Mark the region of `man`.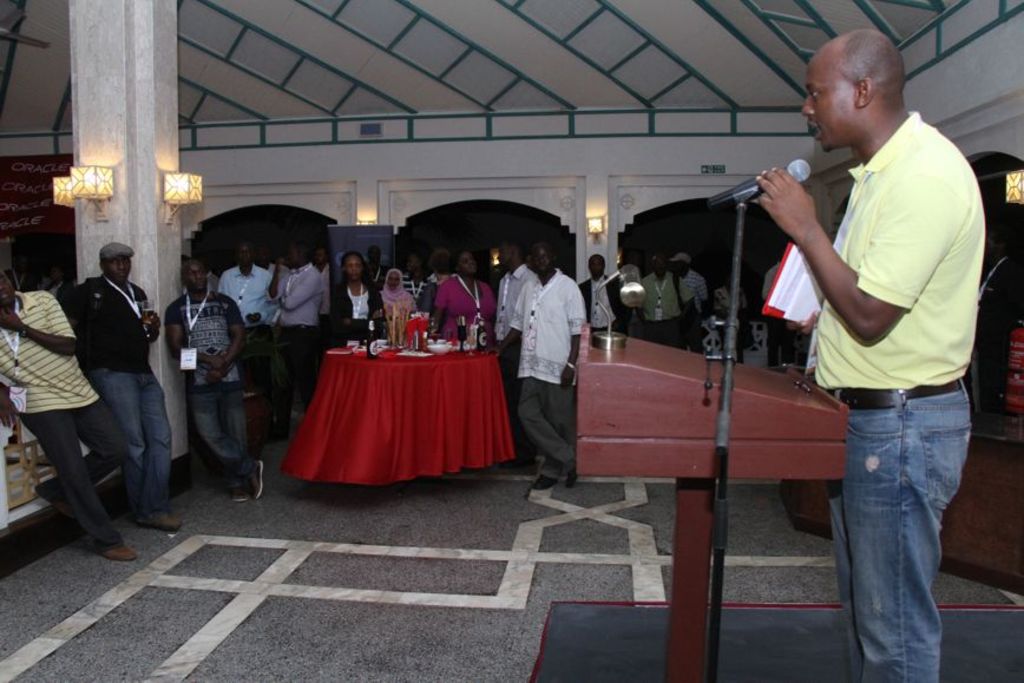
Region: x1=195, y1=256, x2=219, y2=295.
